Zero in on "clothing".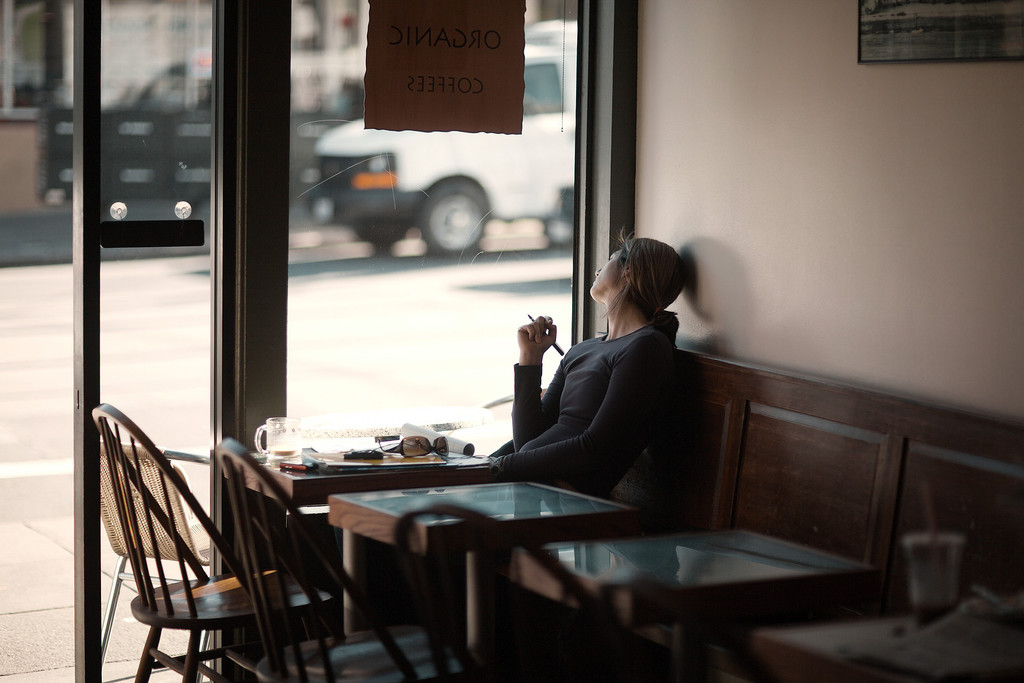
Zeroed in: bbox=(498, 277, 700, 515).
